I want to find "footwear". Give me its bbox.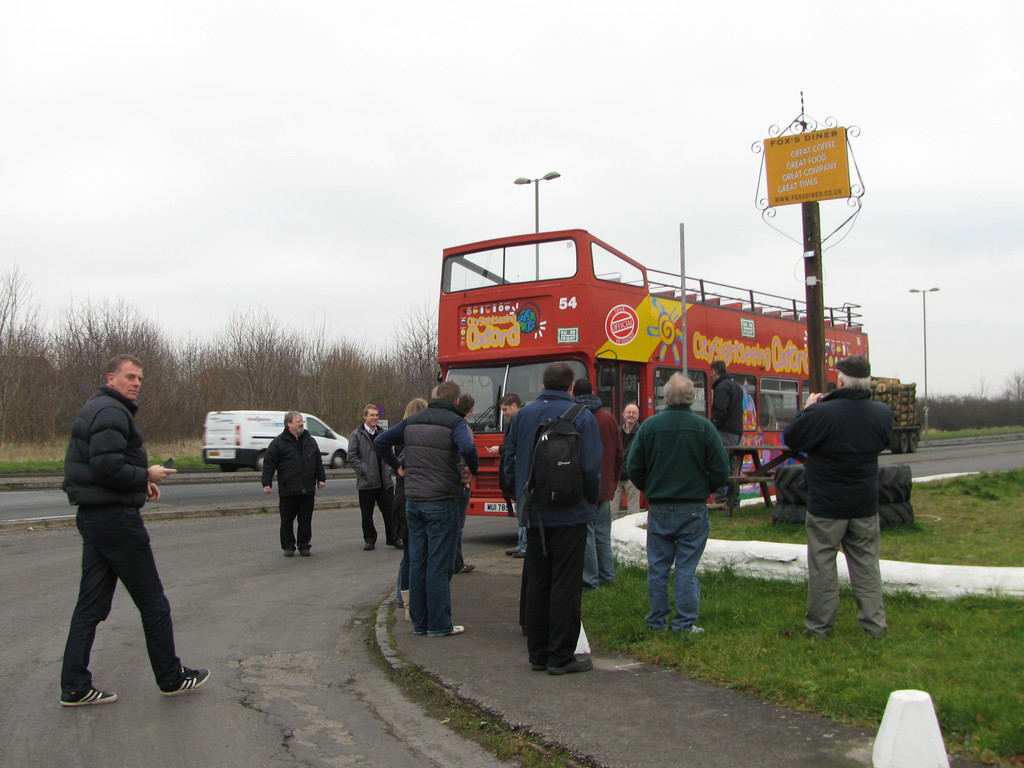
390/539/406/550.
